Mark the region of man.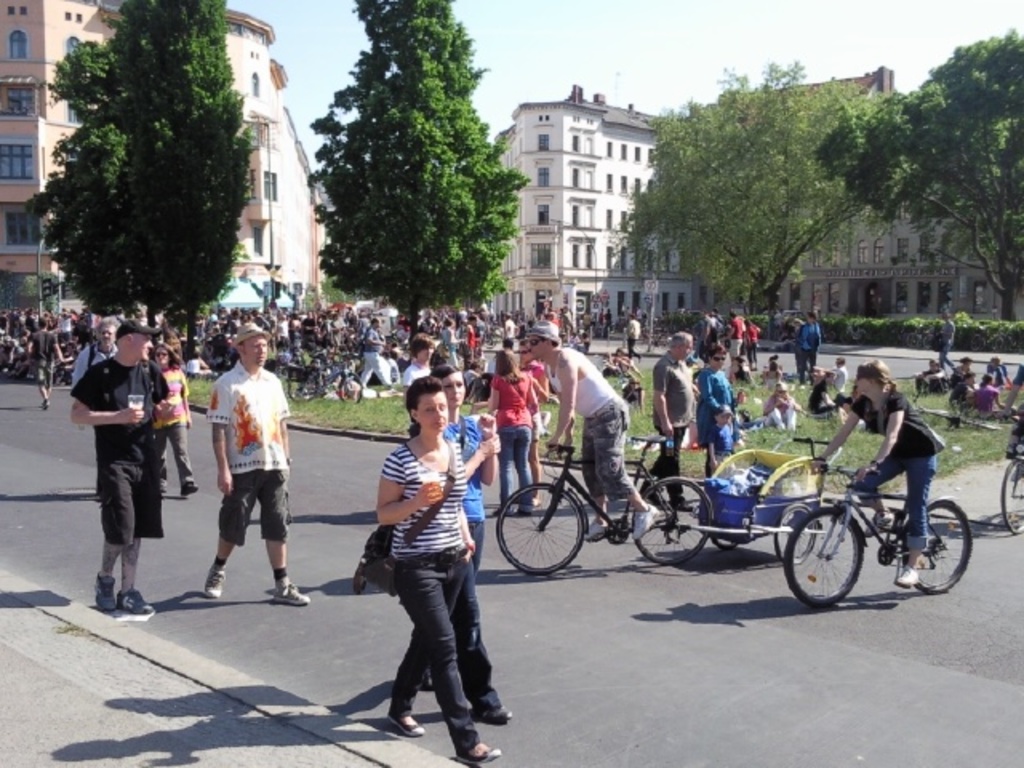
Region: rect(357, 315, 394, 392).
